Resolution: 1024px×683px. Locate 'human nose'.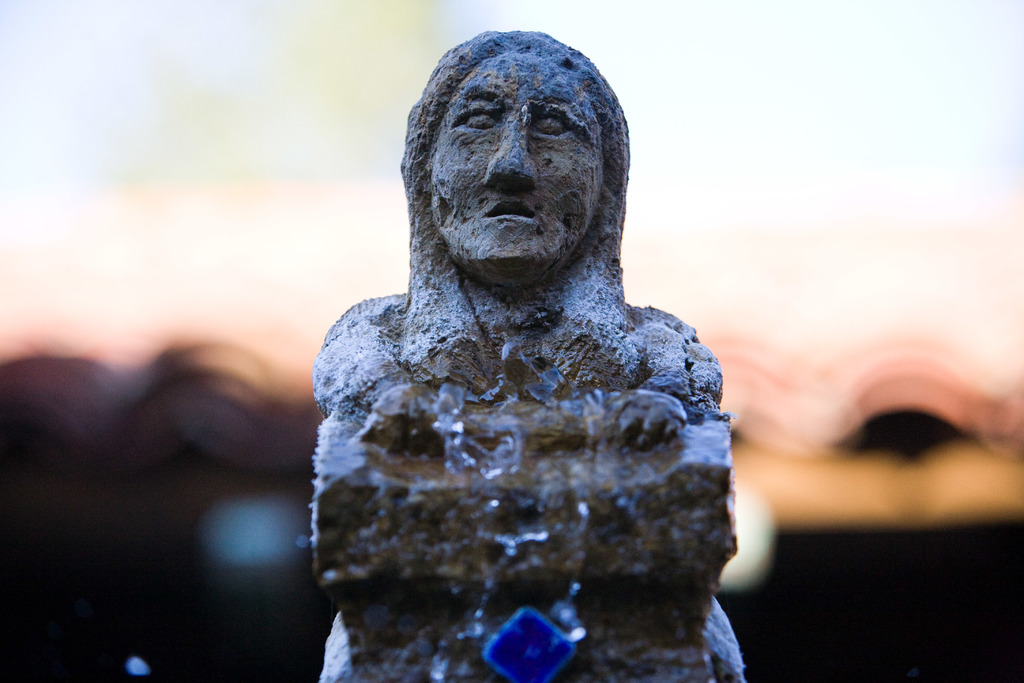
[483,97,540,195].
